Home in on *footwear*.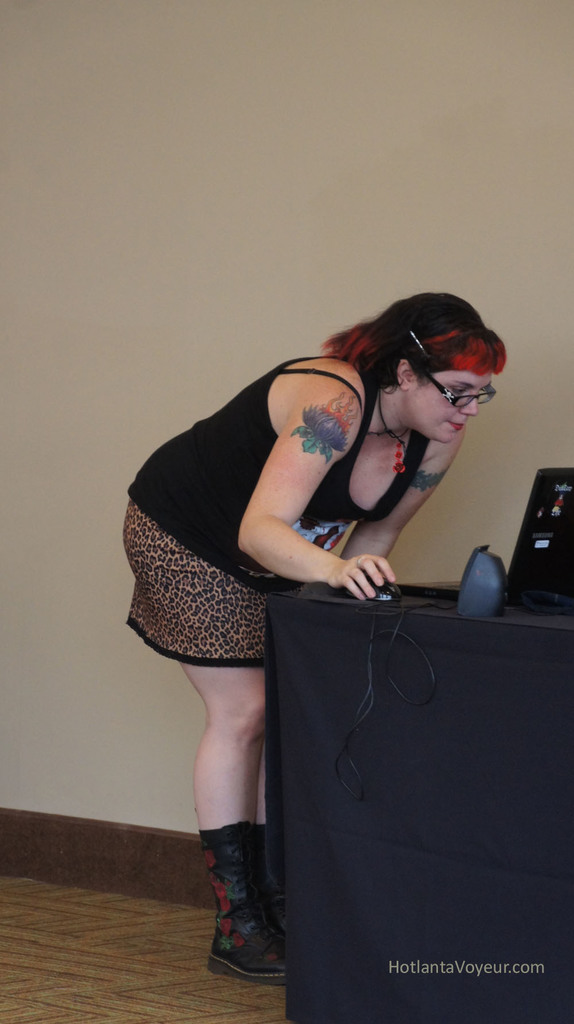
Homed in at [200, 818, 273, 982].
